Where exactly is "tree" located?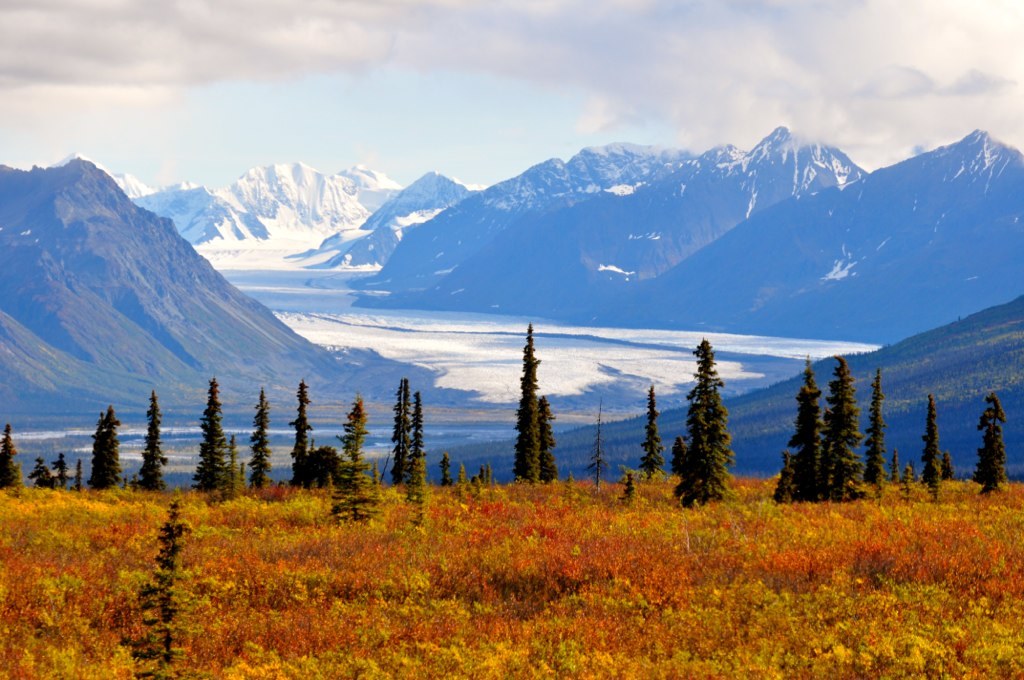
Its bounding box is (541,393,561,484).
